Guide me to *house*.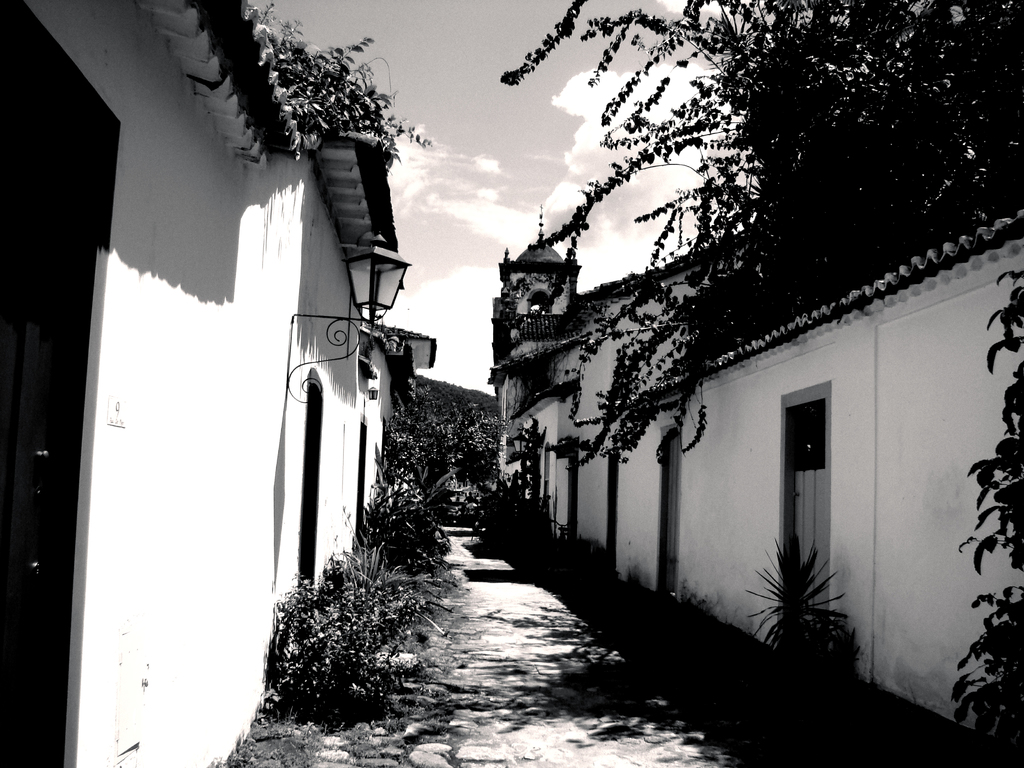
Guidance: bbox=[1, 0, 435, 767].
